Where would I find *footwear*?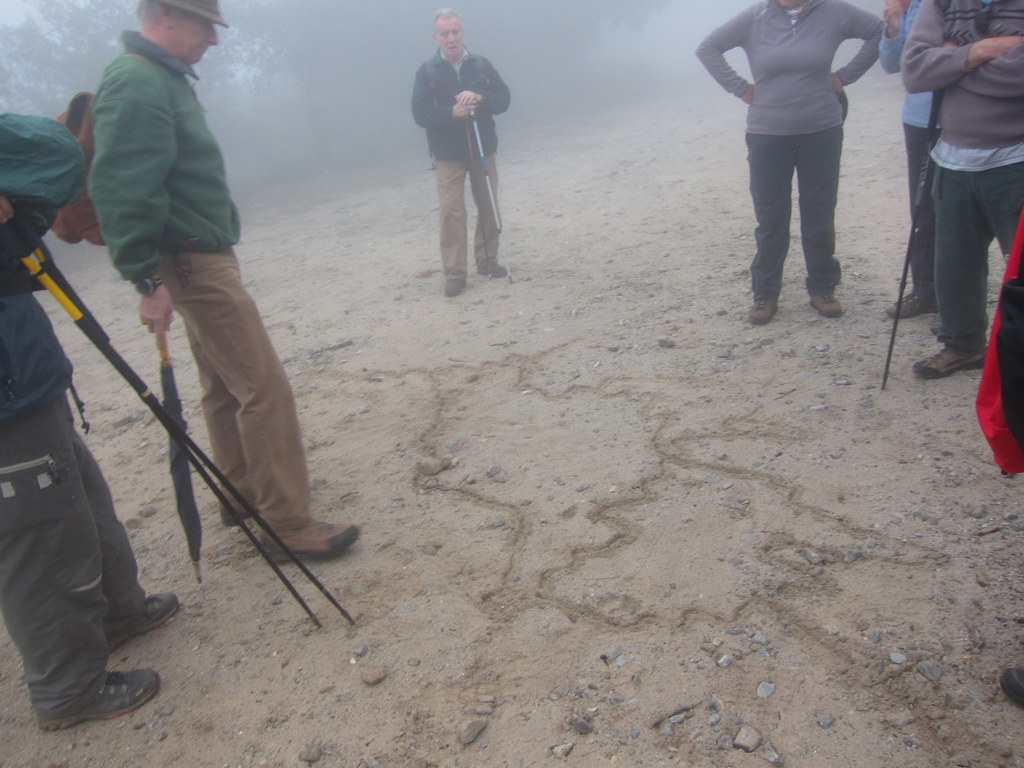
At x1=33 y1=667 x2=157 y2=725.
